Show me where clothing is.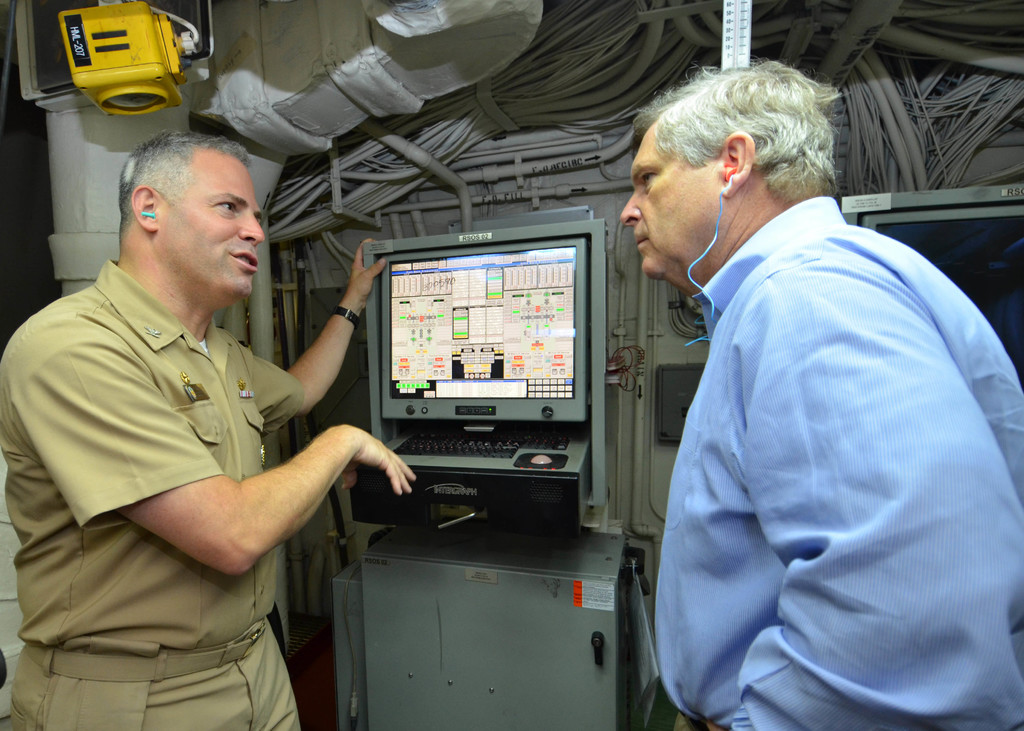
clothing is at 2:255:303:730.
